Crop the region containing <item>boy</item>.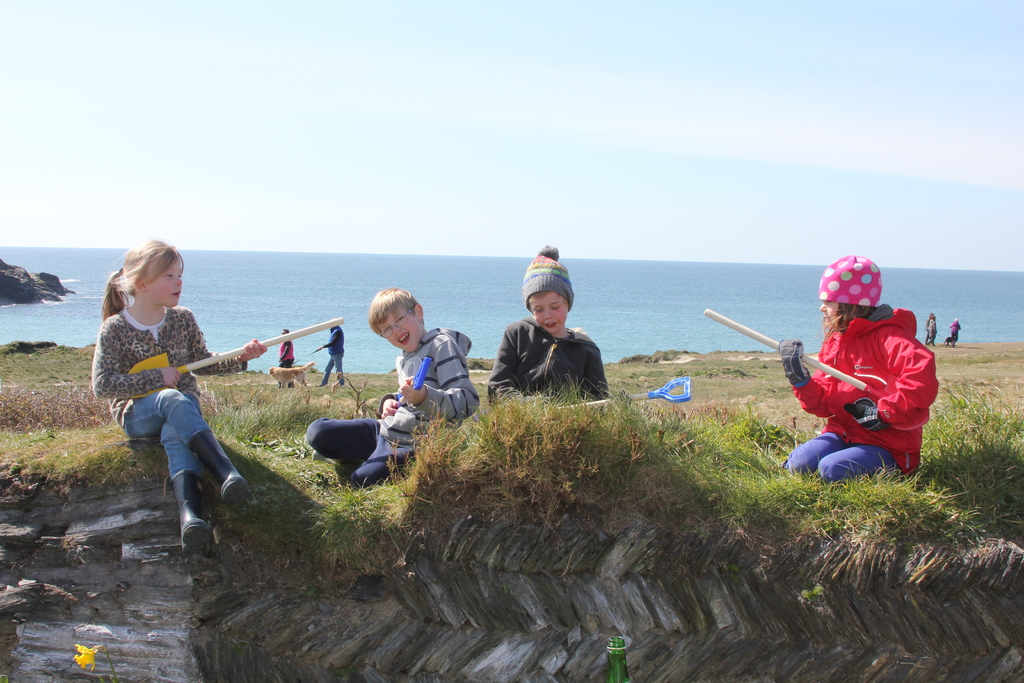
Crop region: box(481, 279, 625, 415).
